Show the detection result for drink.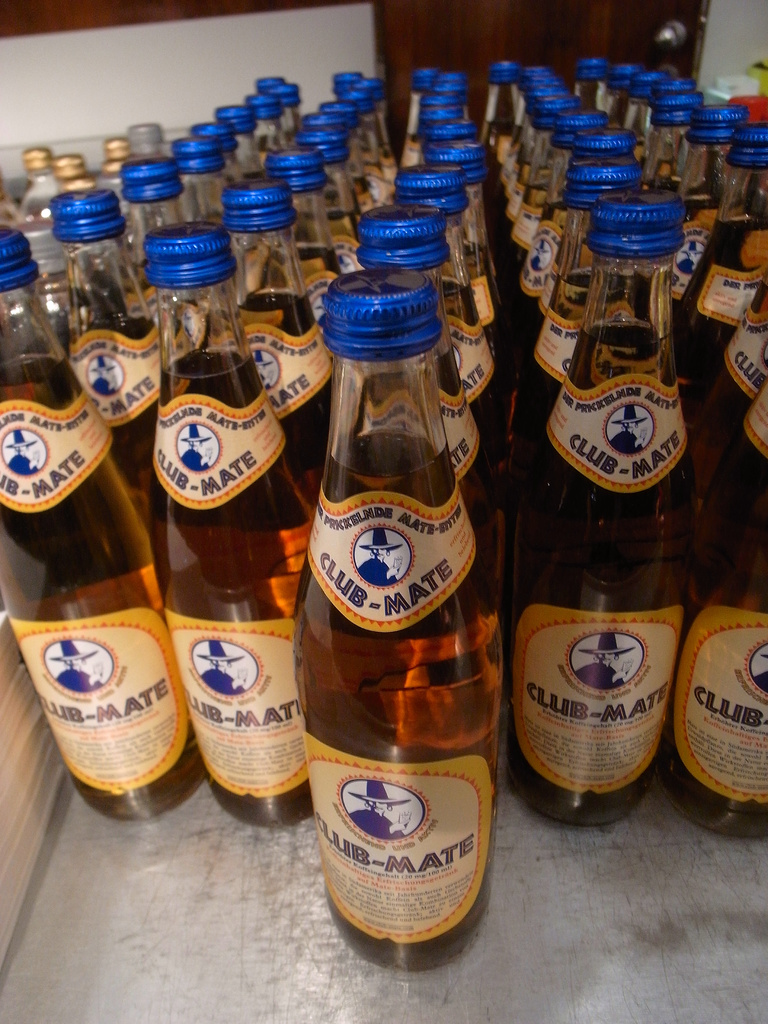
(689, 269, 767, 447).
